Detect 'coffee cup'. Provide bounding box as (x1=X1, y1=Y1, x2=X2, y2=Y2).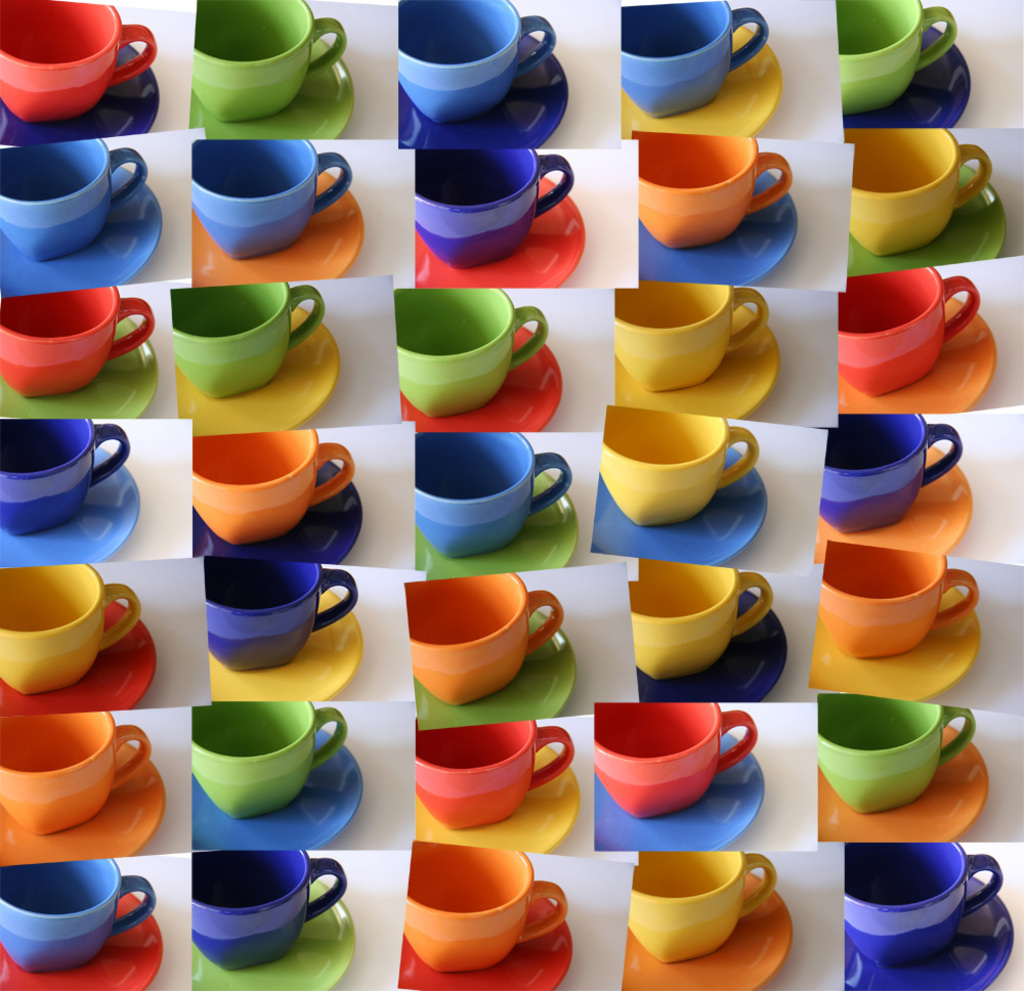
(x1=0, y1=283, x2=152, y2=404).
